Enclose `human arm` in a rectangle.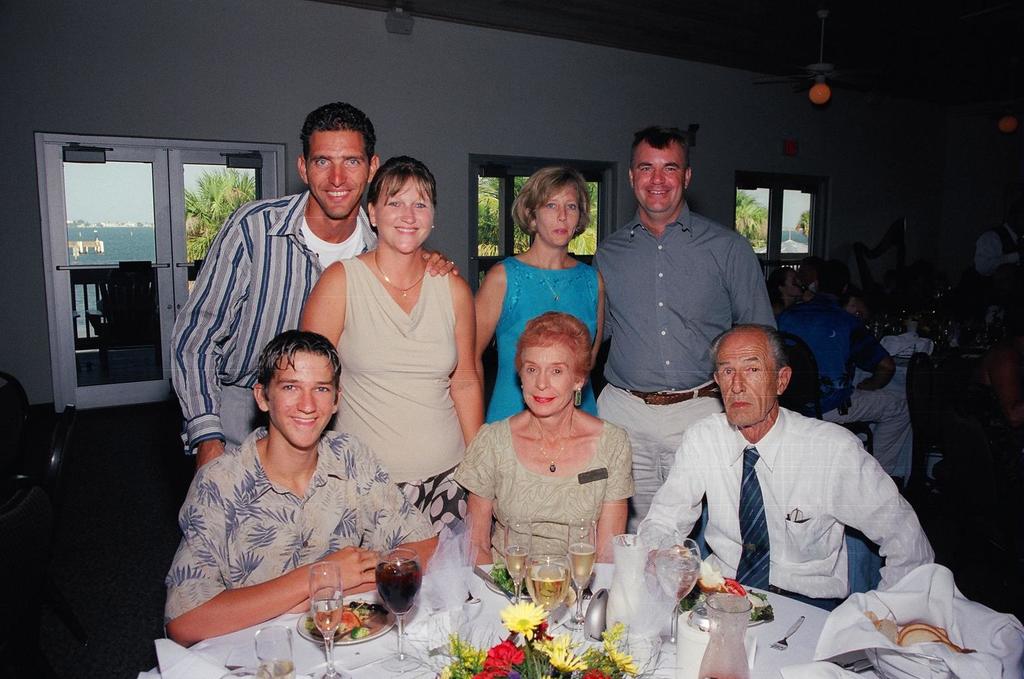
locate(448, 271, 487, 446).
